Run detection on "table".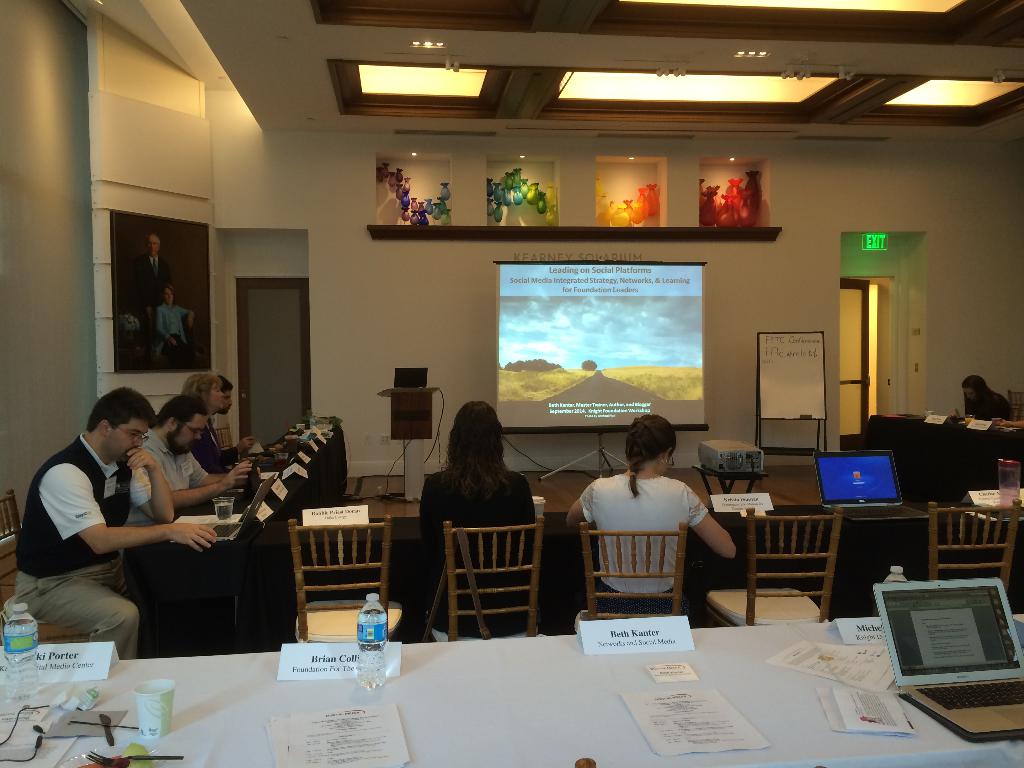
Result: <bbox>858, 408, 1023, 611</bbox>.
